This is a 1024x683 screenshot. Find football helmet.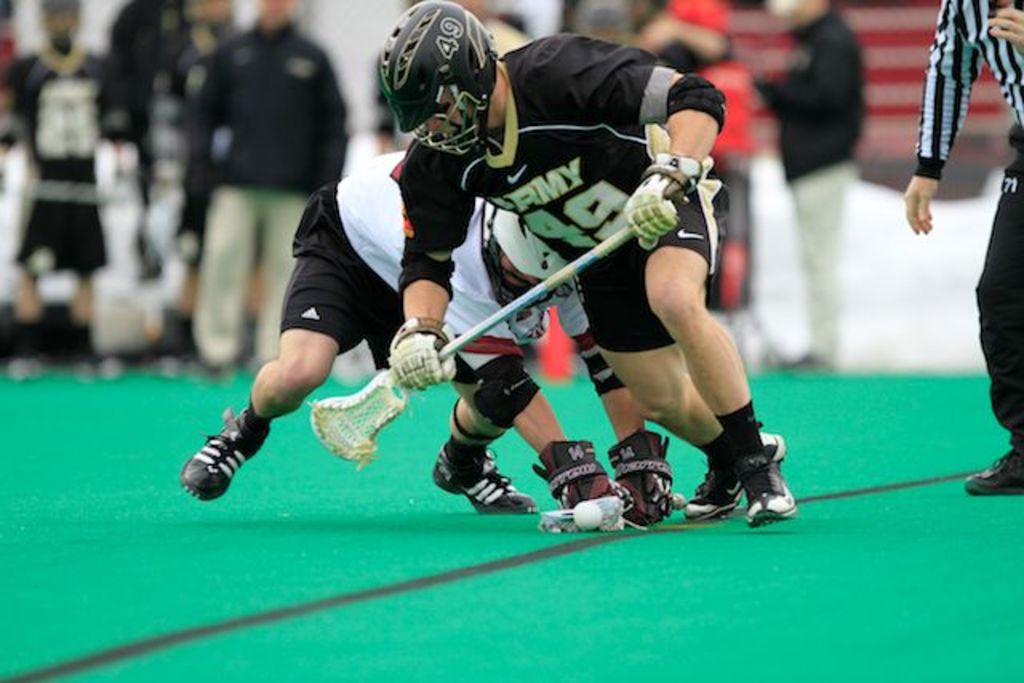
Bounding box: {"left": 371, "top": 0, "right": 498, "bottom": 157}.
